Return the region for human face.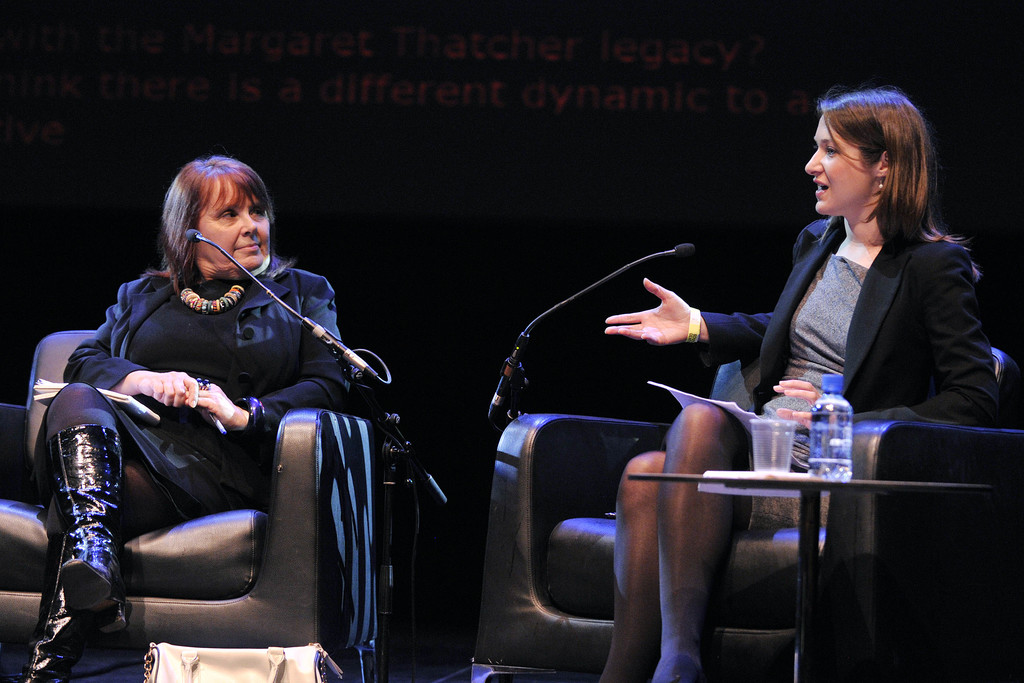
box=[805, 111, 871, 213].
